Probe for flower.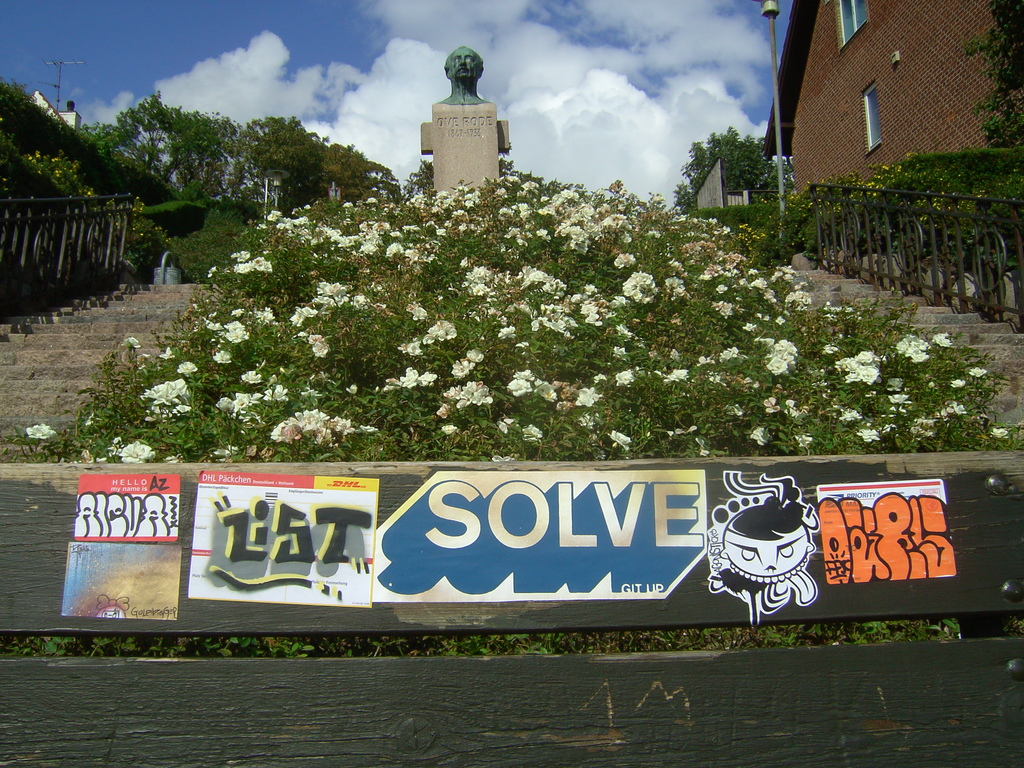
Probe result: (295,333,332,360).
